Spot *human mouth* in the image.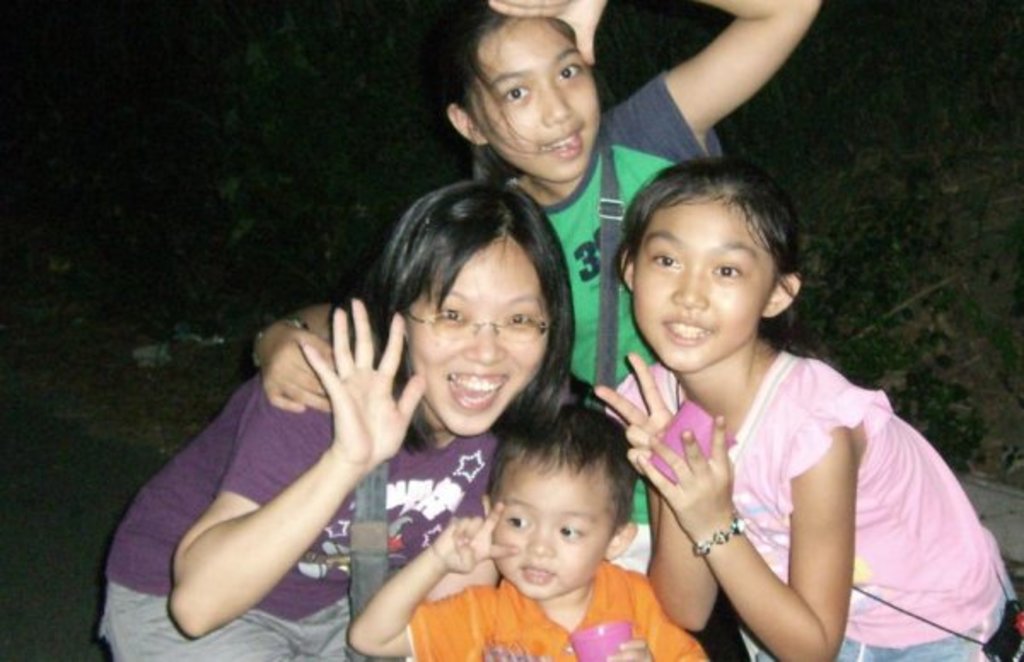
*human mouth* found at locate(445, 374, 514, 409).
